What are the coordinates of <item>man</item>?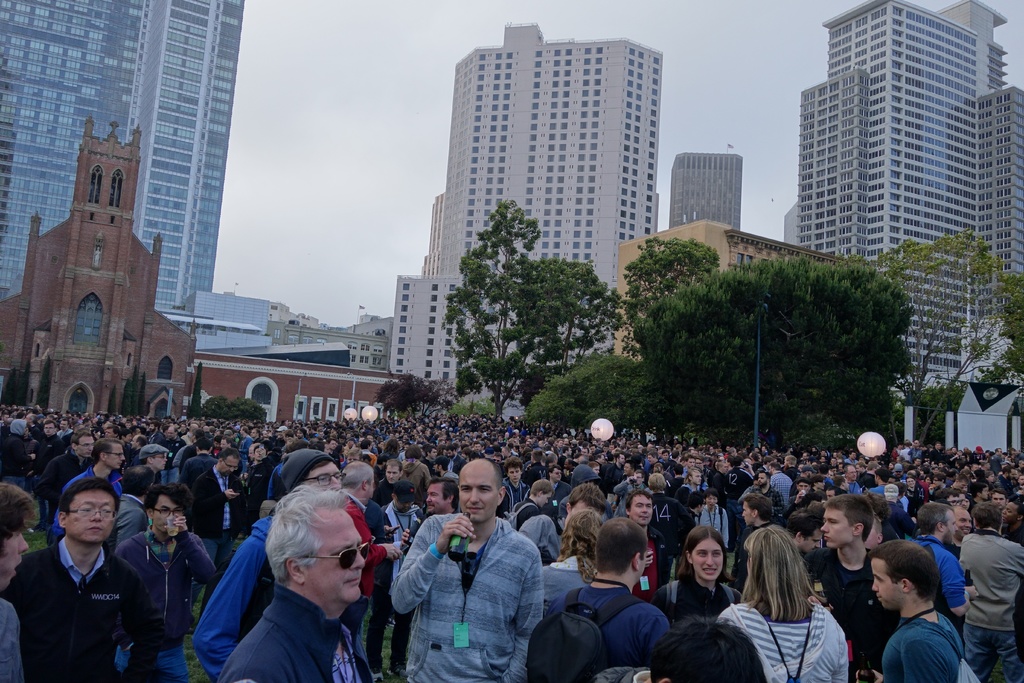
select_region(406, 437, 408, 441).
